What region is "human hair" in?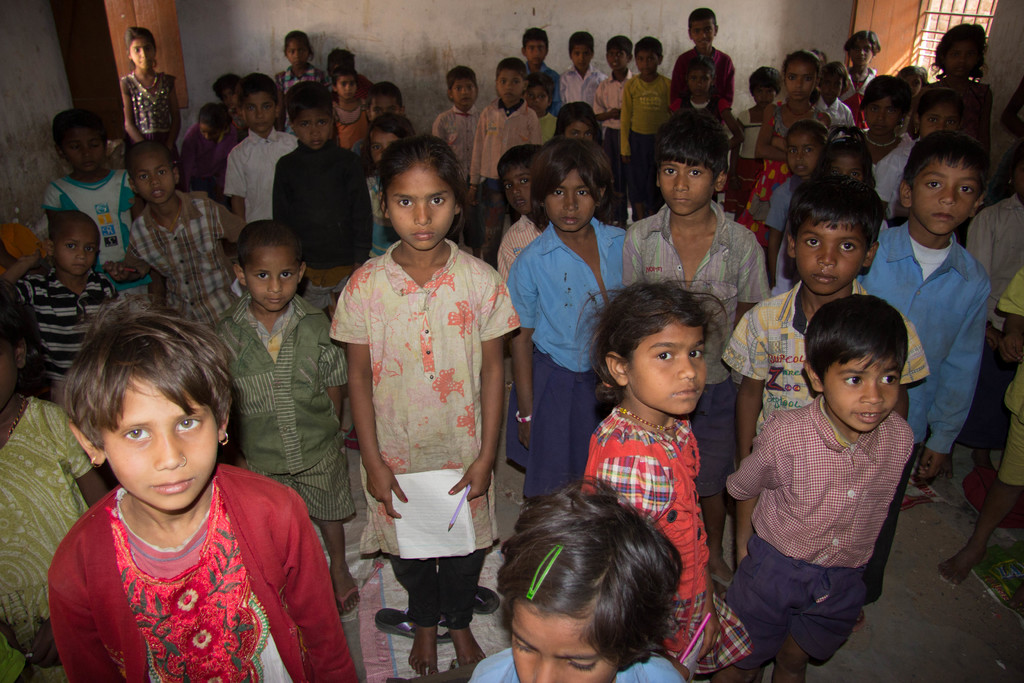
crop(238, 220, 296, 265).
